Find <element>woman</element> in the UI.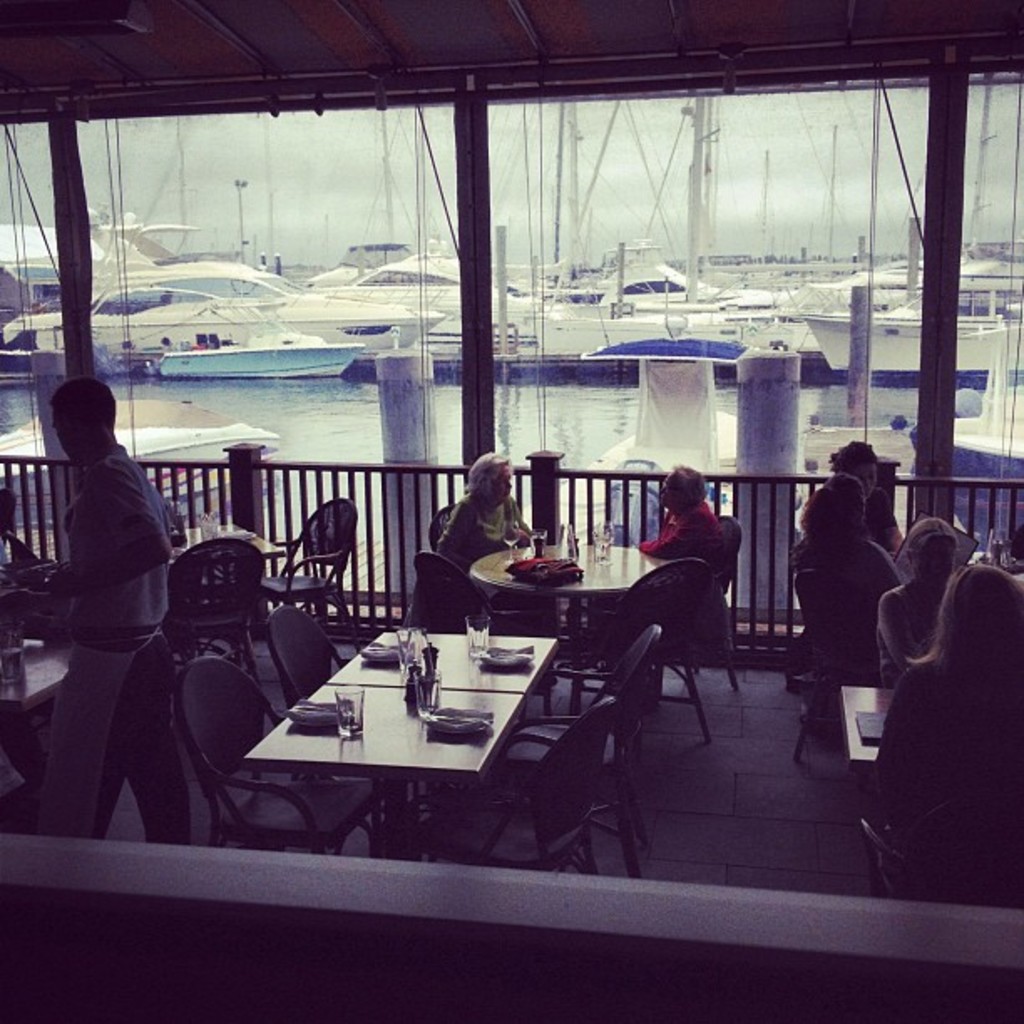
UI element at rect(835, 443, 912, 556).
